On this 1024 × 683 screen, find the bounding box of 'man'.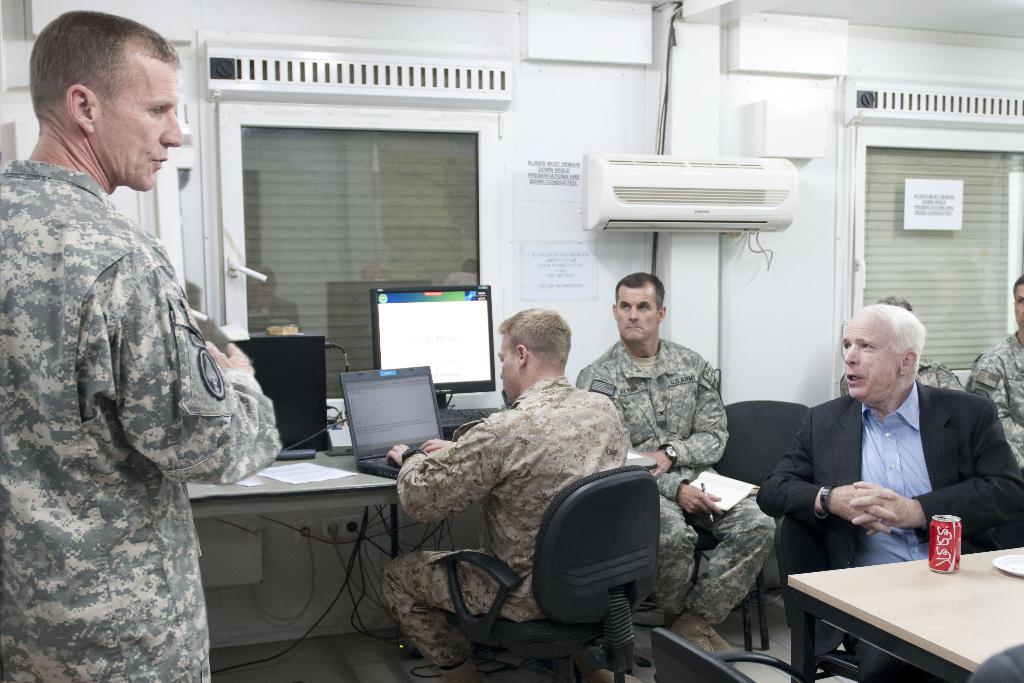
Bounding box: [left=956, top=262, right=1023, bottom=502].
